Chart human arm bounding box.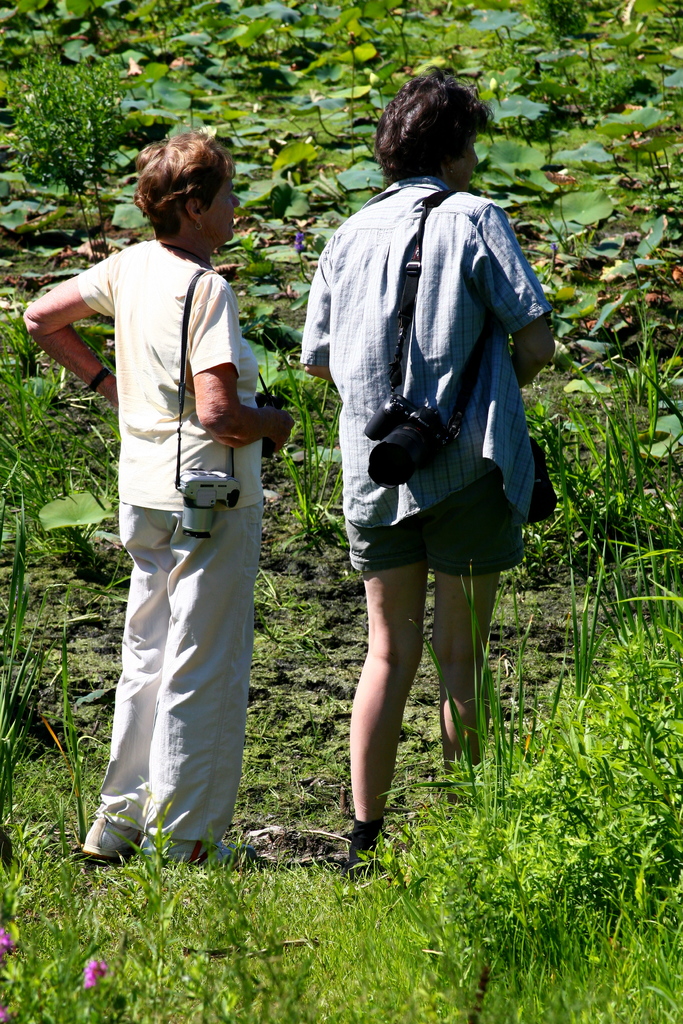
Charted: pyautogui.locateOnScreen(295, 195, 365, 394).
